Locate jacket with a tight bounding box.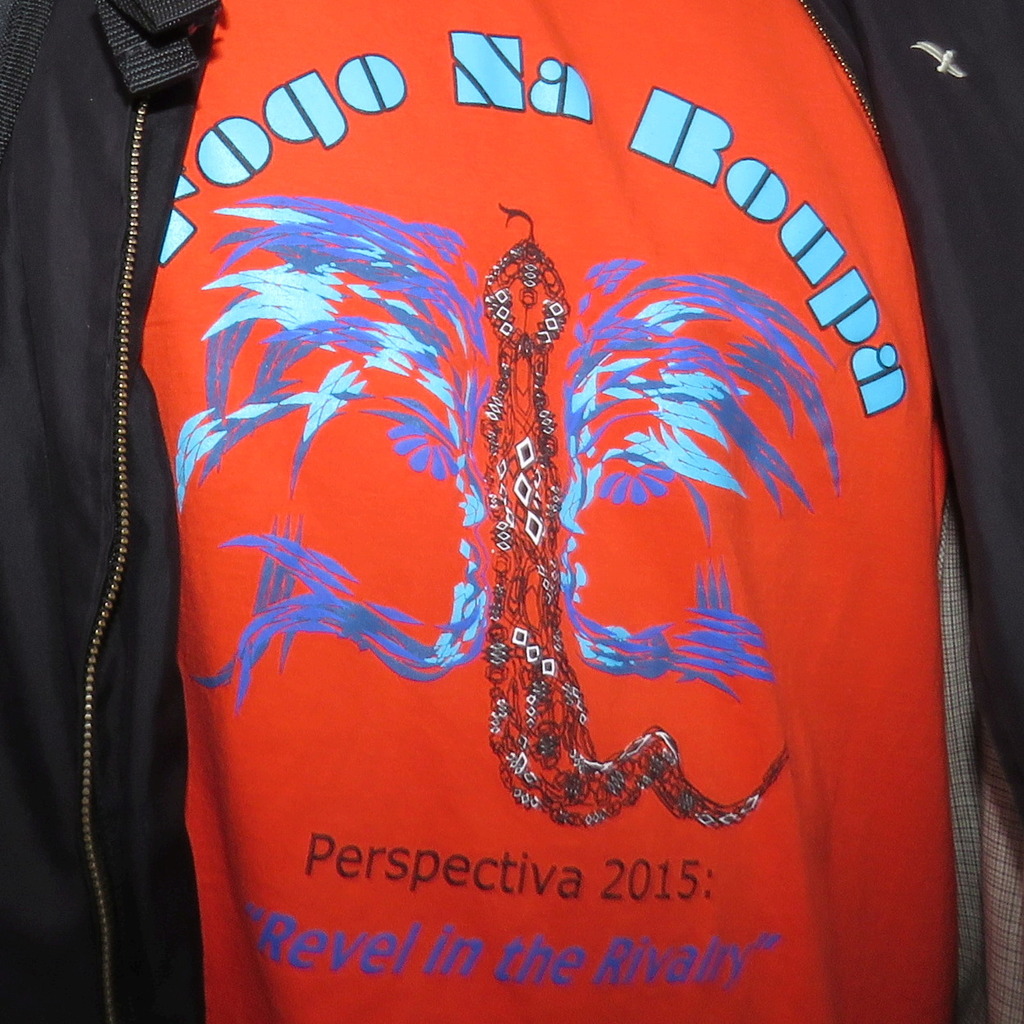
locate(0, 0, 1023, 1023).
